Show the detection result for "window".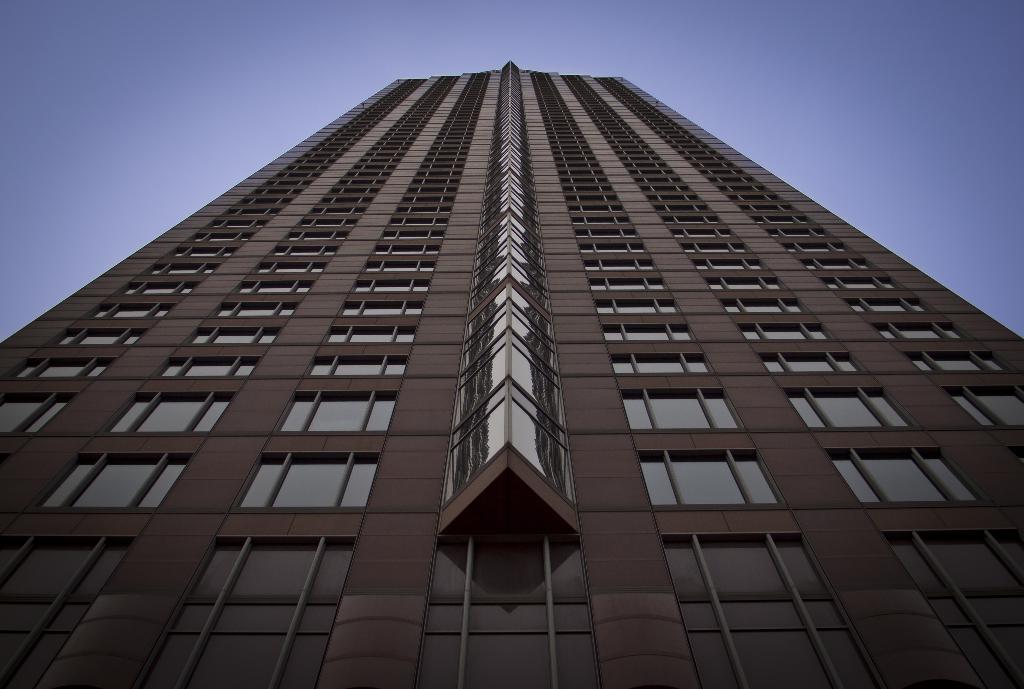
Rect(86, 300, 176, 318).
